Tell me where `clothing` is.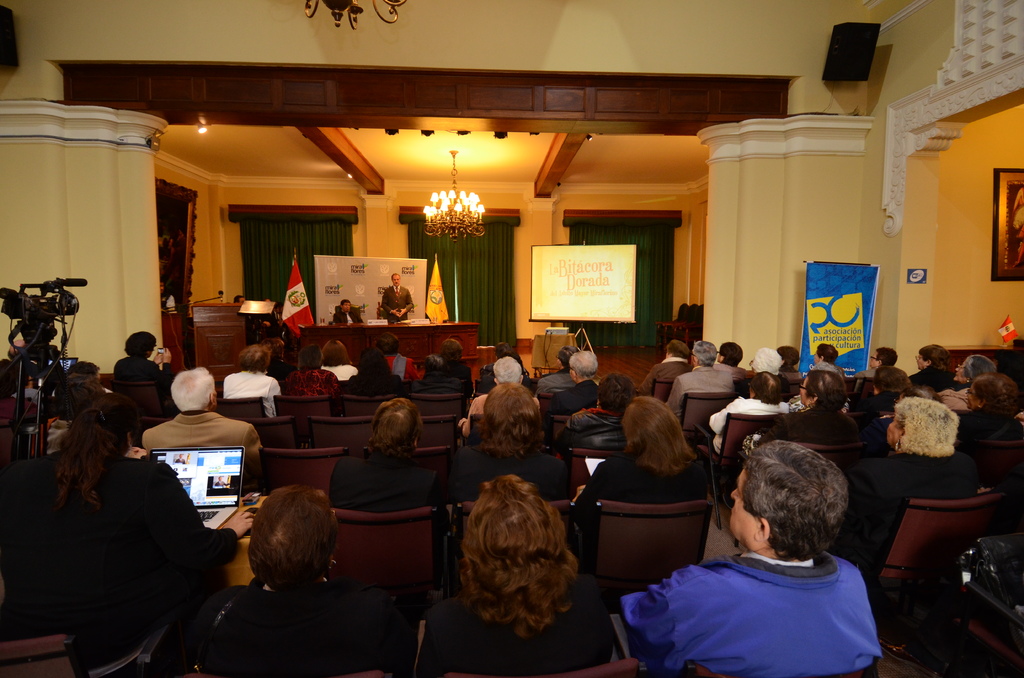
`clothing` is at x1=841, y1=453, x2=985, y2=566.
